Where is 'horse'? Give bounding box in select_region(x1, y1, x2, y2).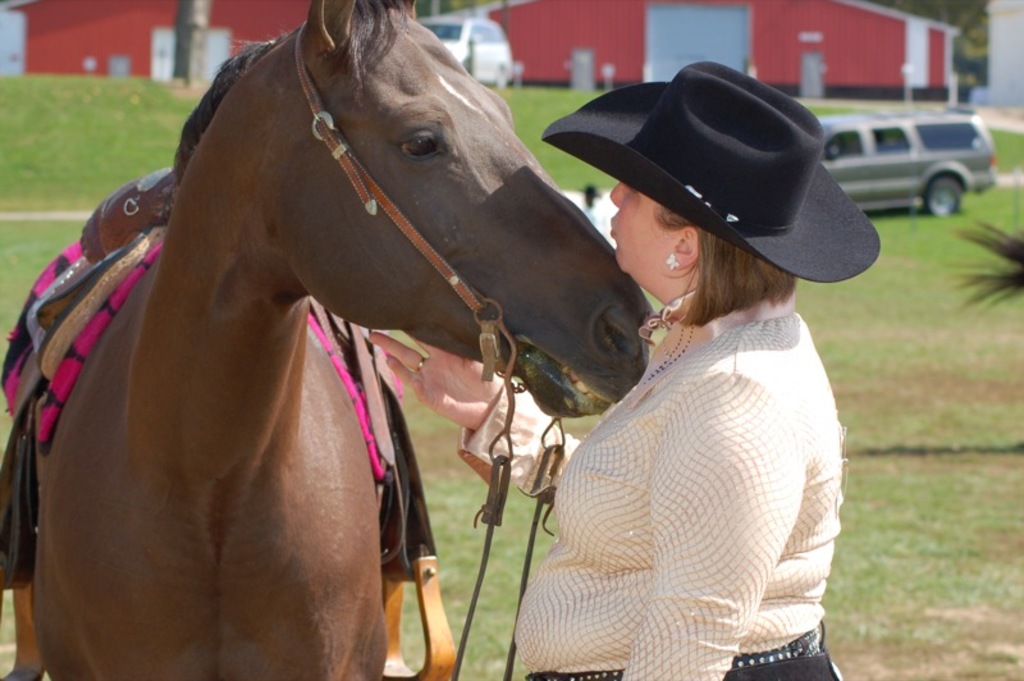
select_region(32, 0, 652, 680).
